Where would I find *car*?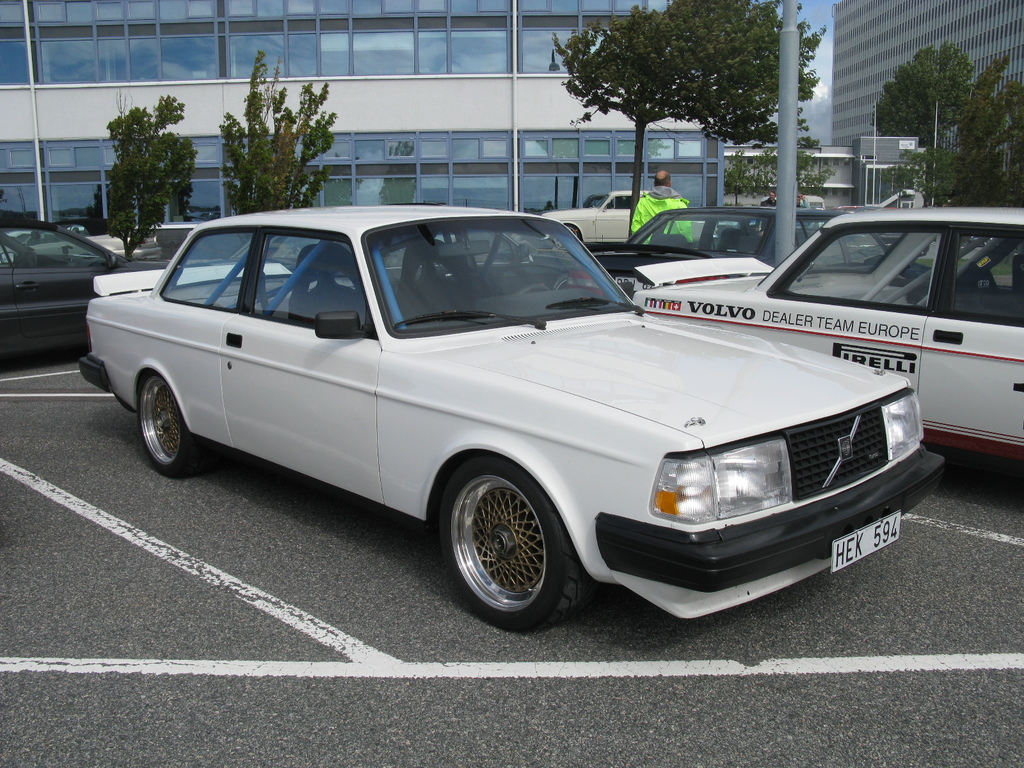
At [73,201,951,636].
